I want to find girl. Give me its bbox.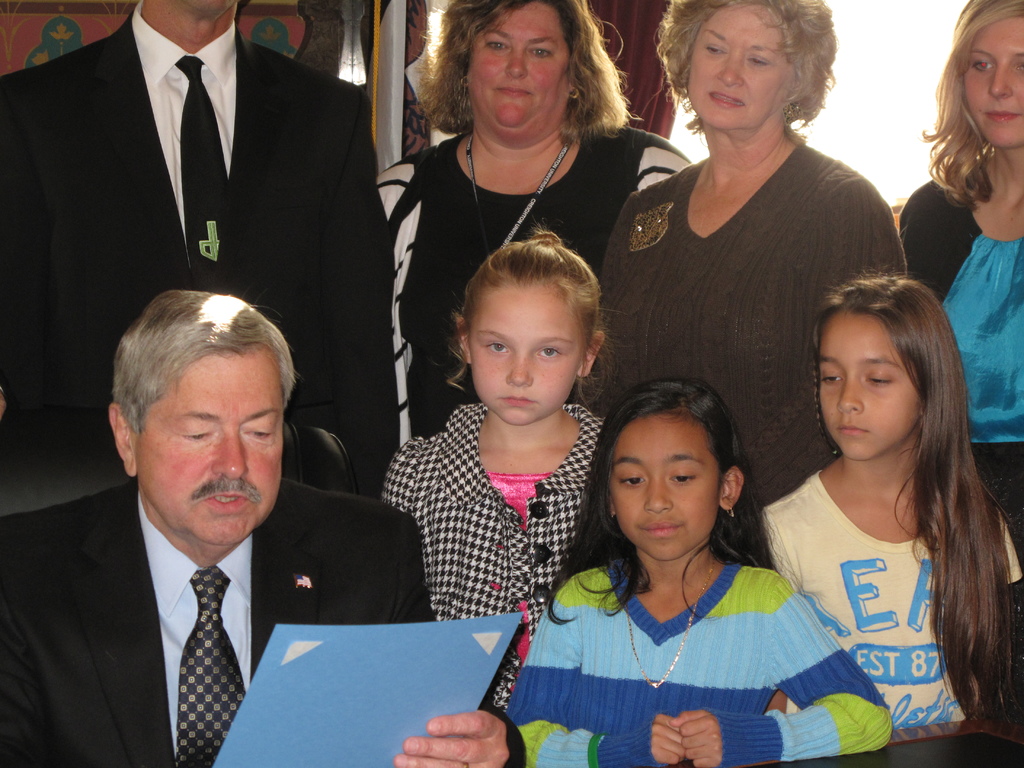
select_region(764, 261, 1023, 748).
